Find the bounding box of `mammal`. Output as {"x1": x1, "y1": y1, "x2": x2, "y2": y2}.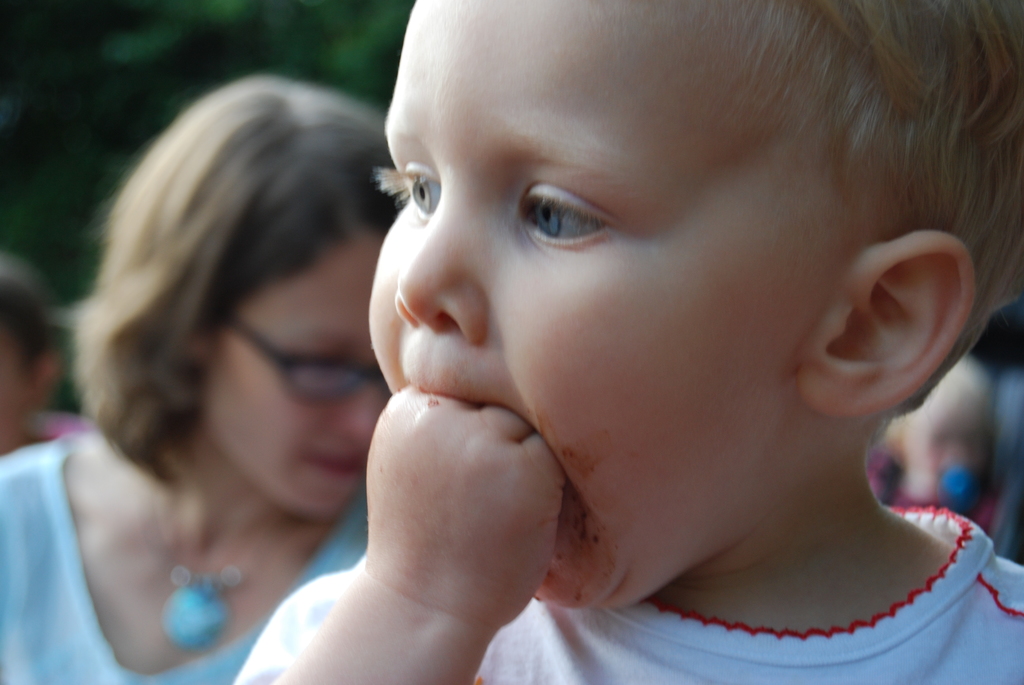
{"x1": 0, "y1": 249, "x2": 101, "y2": 455}.
